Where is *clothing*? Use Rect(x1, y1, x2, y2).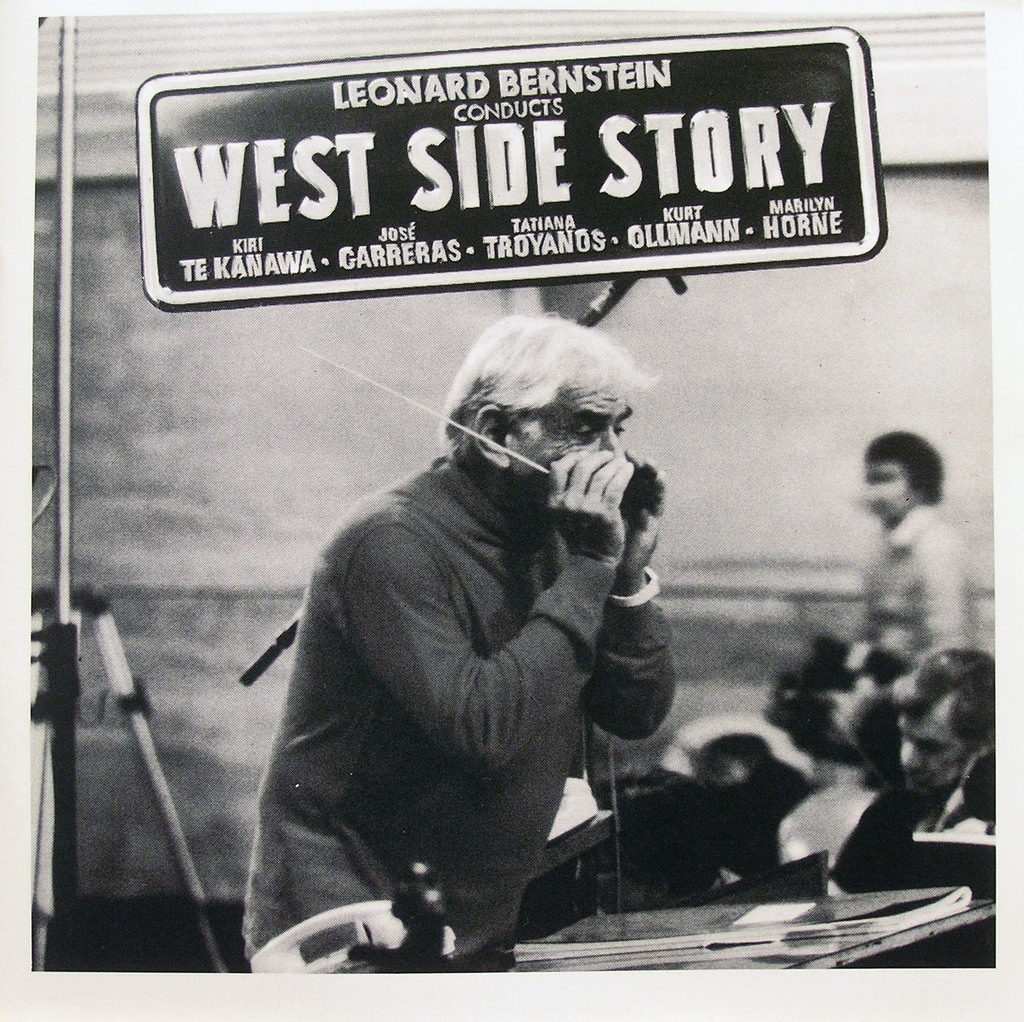
Rect(860, 495, 980, 758).
